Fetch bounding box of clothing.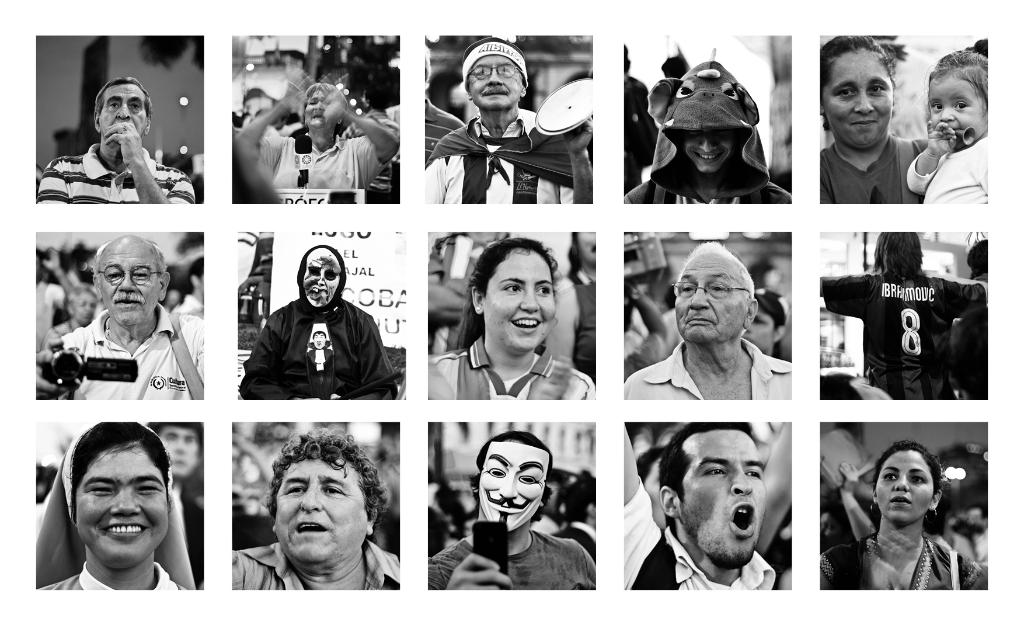
Bbox: [x1=235, y1=261, x2=392, y2=414].
